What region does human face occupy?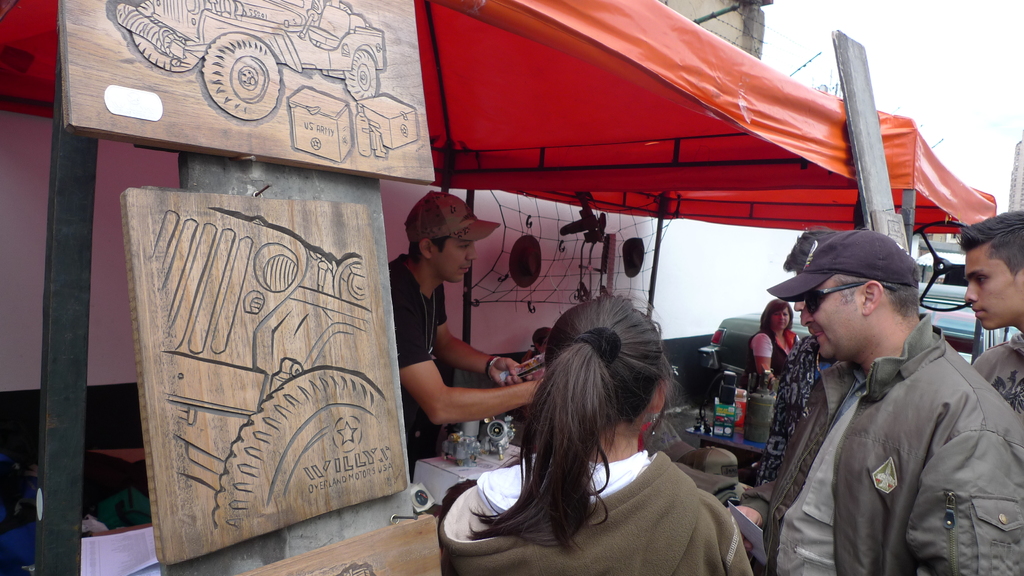
[left=801, top=274, right=867, bottom=362].
